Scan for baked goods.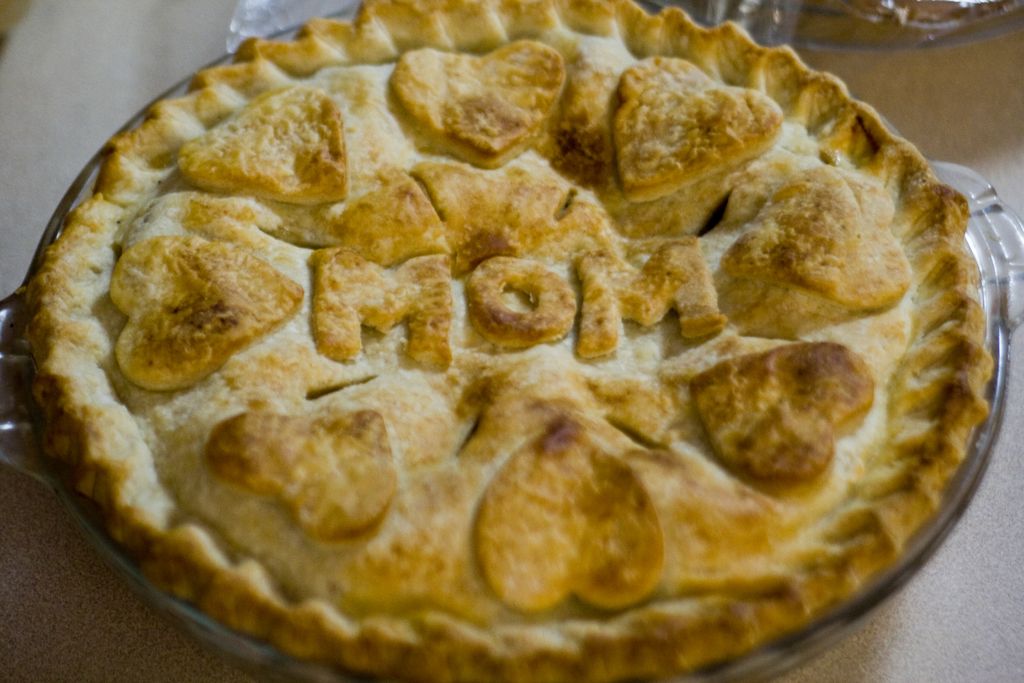
Scan result: (x1=18, y1=0, x2=996, y2=682).
